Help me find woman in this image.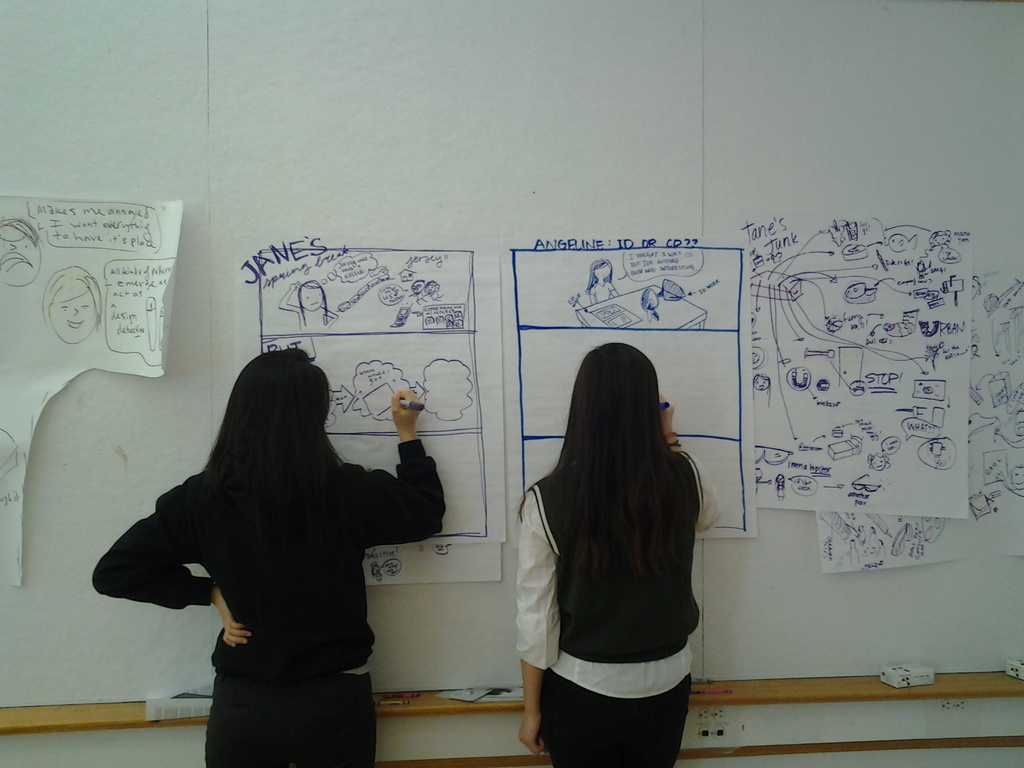
Found it: bbox=(92, 349, 447, 767).
